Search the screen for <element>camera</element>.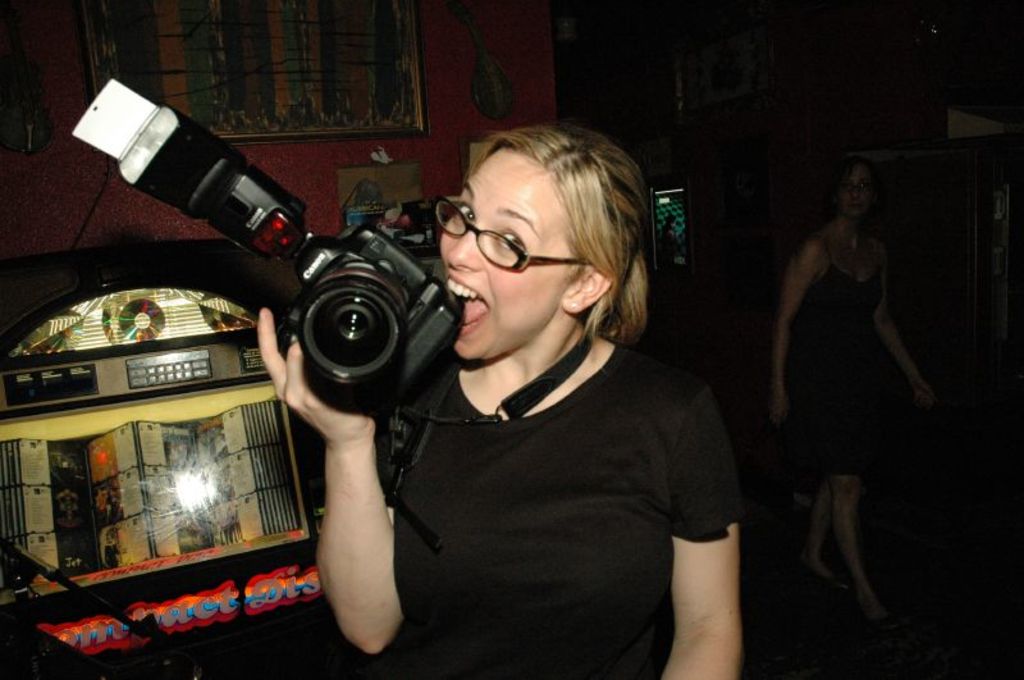
Found at {"x1": 68, "y1": 76, "x2": 462, "y2": 416}.
